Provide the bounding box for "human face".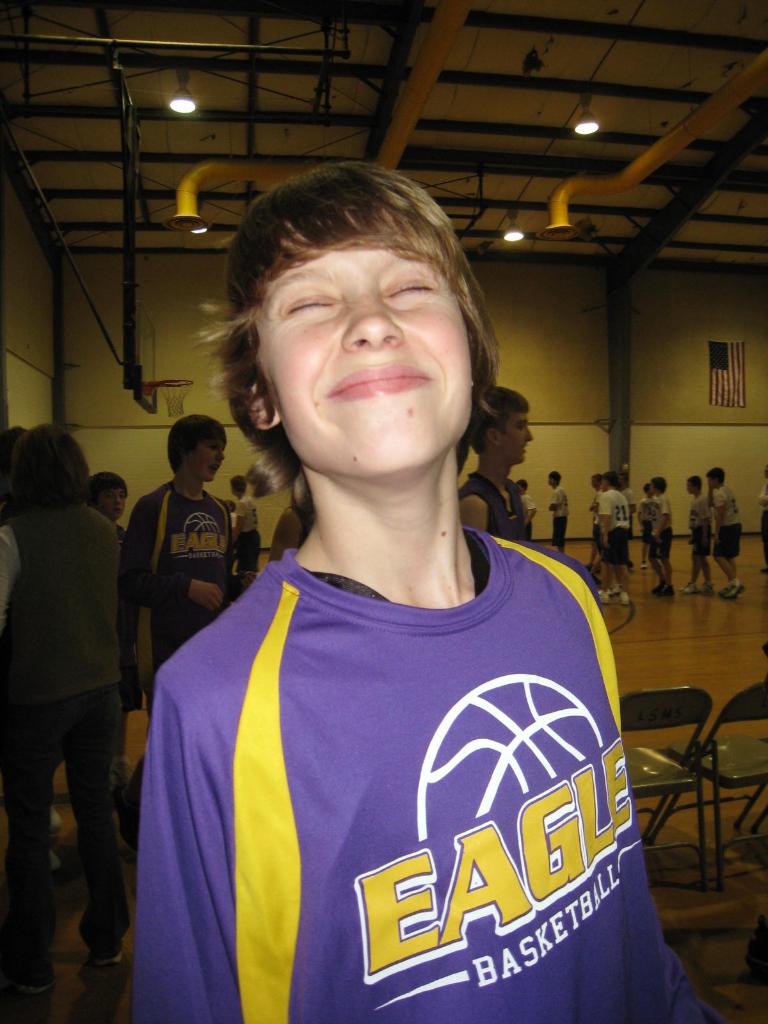
l=95, t=486, r=125, b=519.
